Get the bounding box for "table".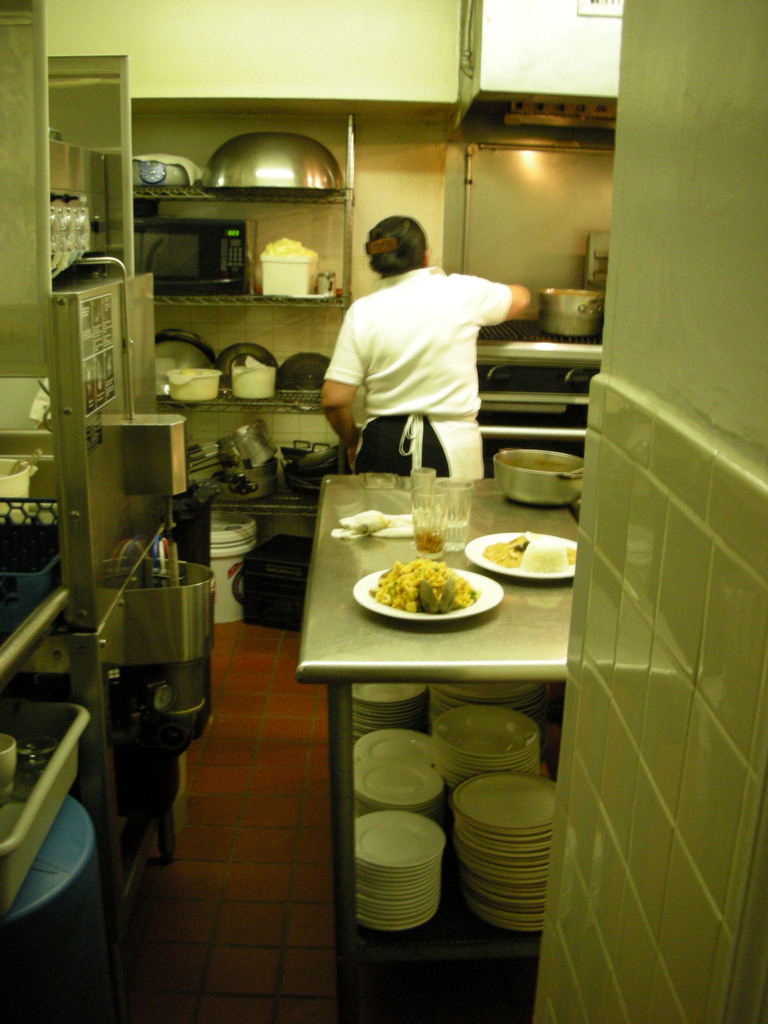
<box>287,471,575,1023</box>.
